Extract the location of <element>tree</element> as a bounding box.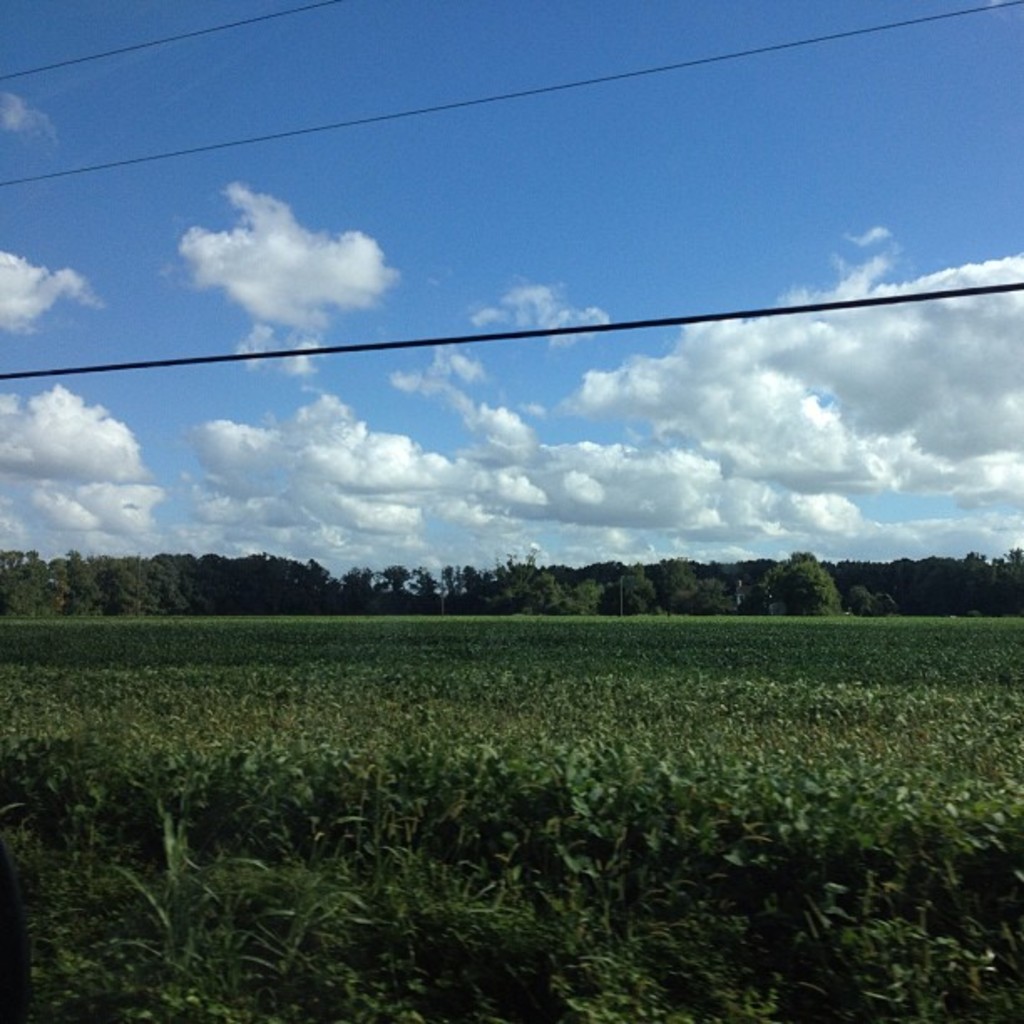
rect(0, 544, 25, 584).
